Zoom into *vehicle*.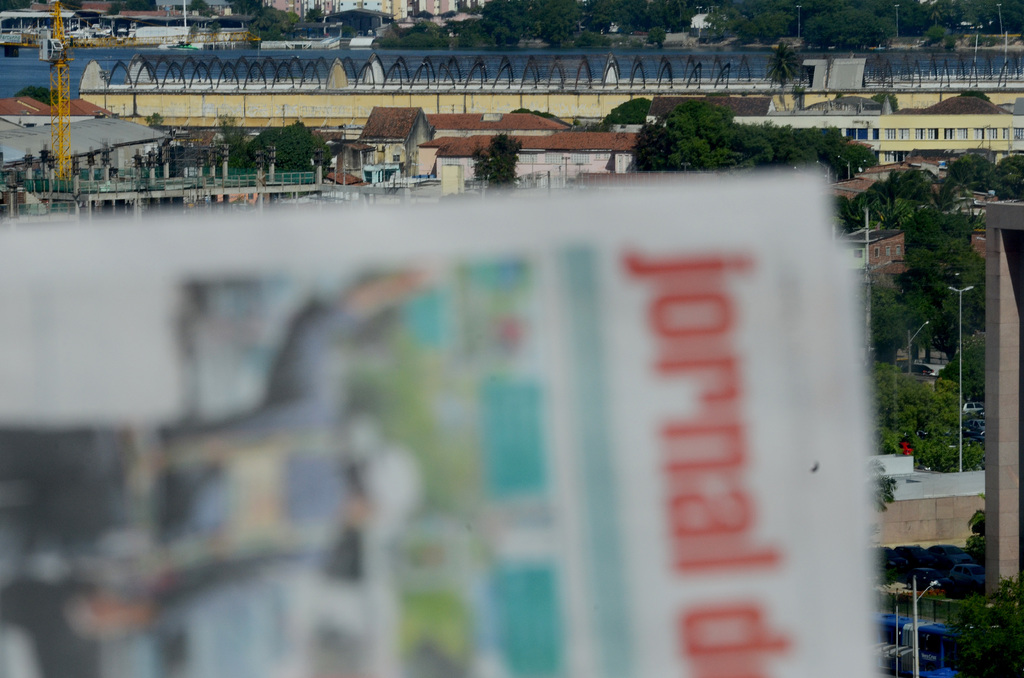
Zoom target: detection(869, 544, 895, 573).
